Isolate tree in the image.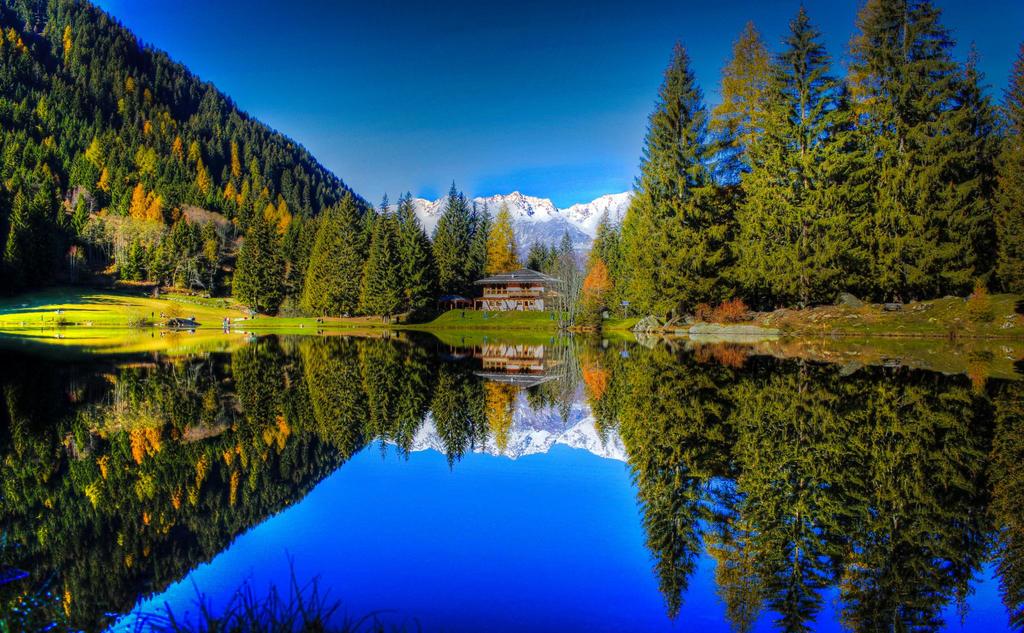
Isolated region: crop(835, 0, 984, 302).
